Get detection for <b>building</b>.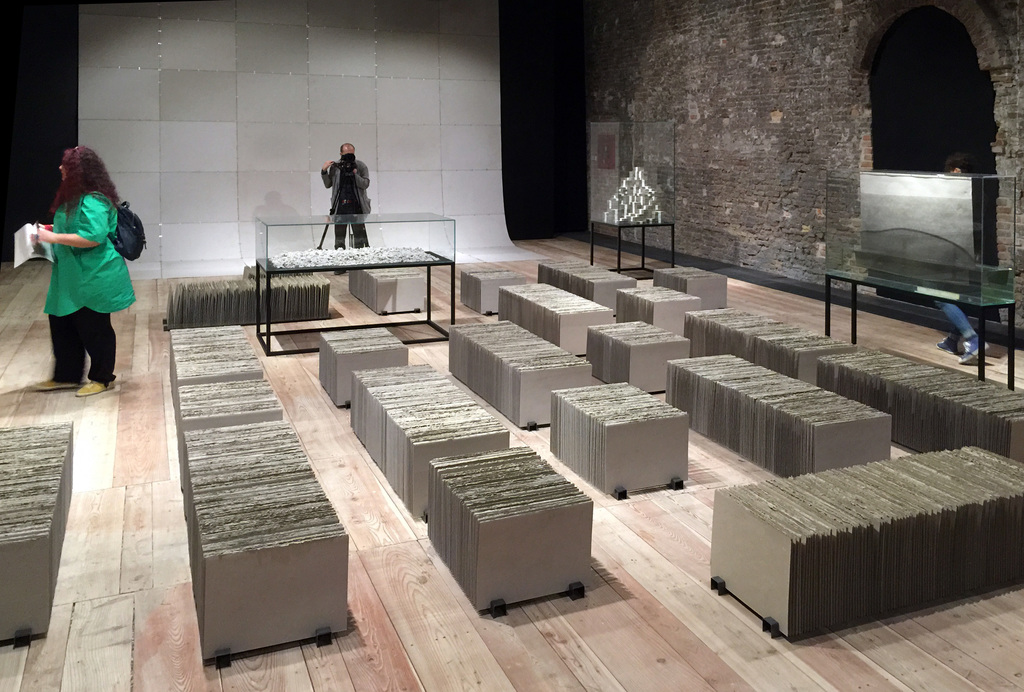
Detection: x1=0 y1=0 x2=1023 y2=691.
